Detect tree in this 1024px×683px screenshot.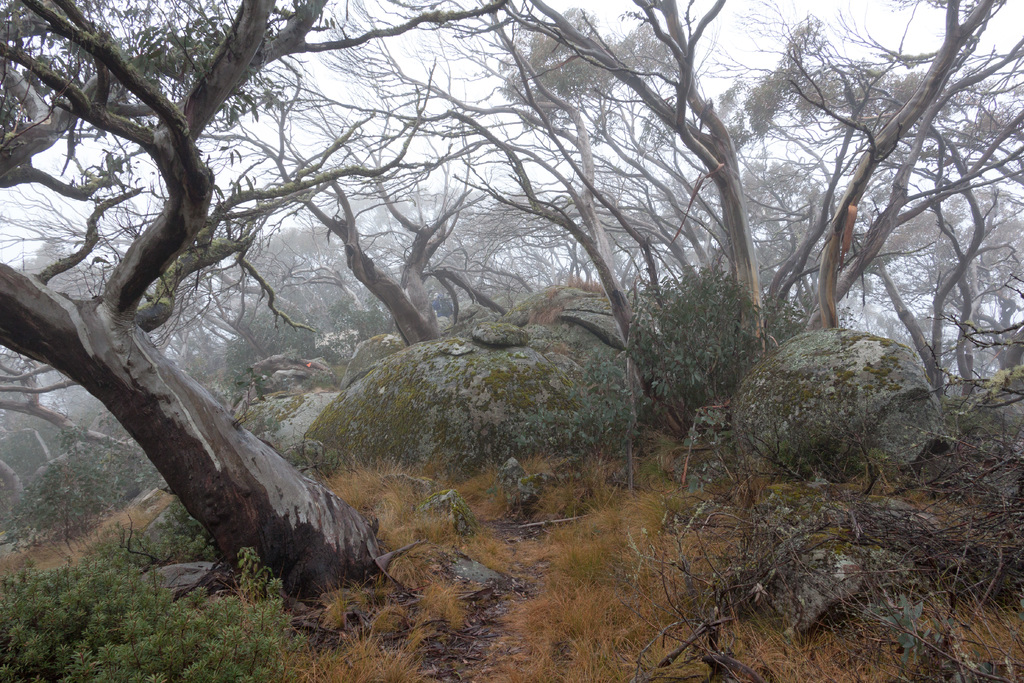
Detection: x1=0, y1=0, x2=508, y2=611.
